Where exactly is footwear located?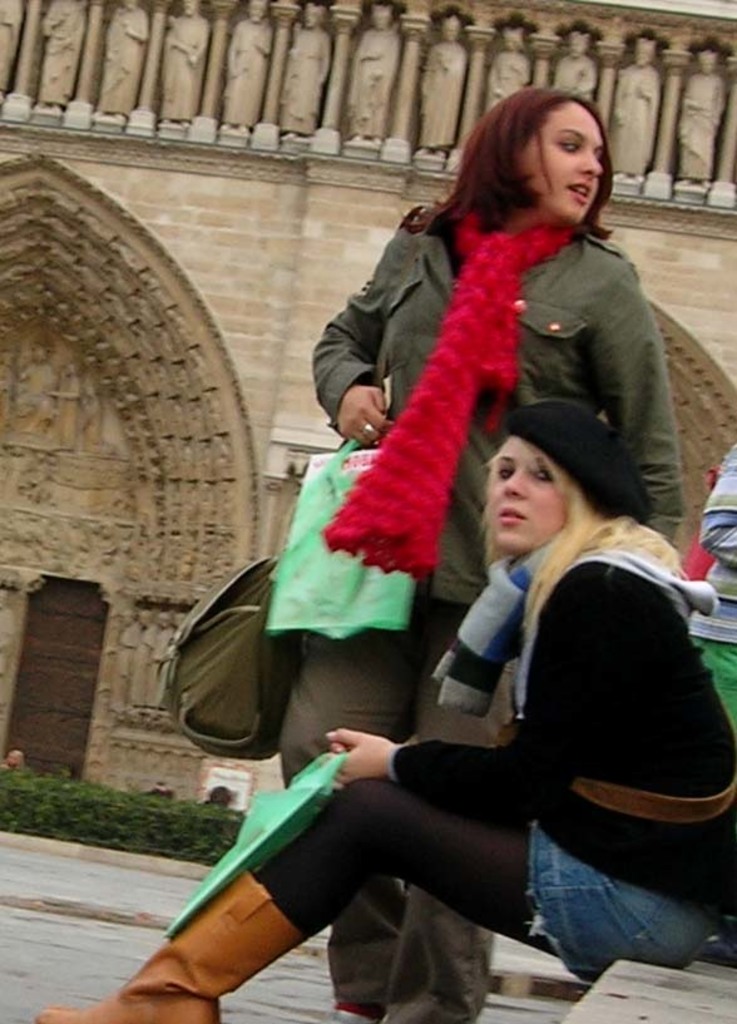
Its bounding box is 331 995 386 1023.
